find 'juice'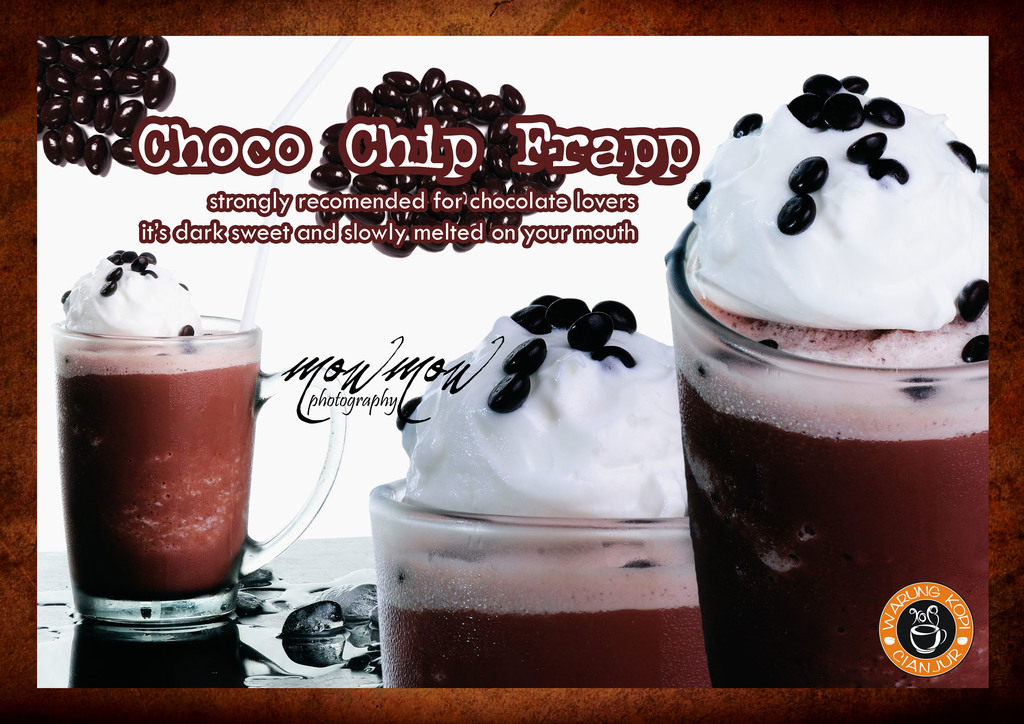
[42, 241, 262, 645]
